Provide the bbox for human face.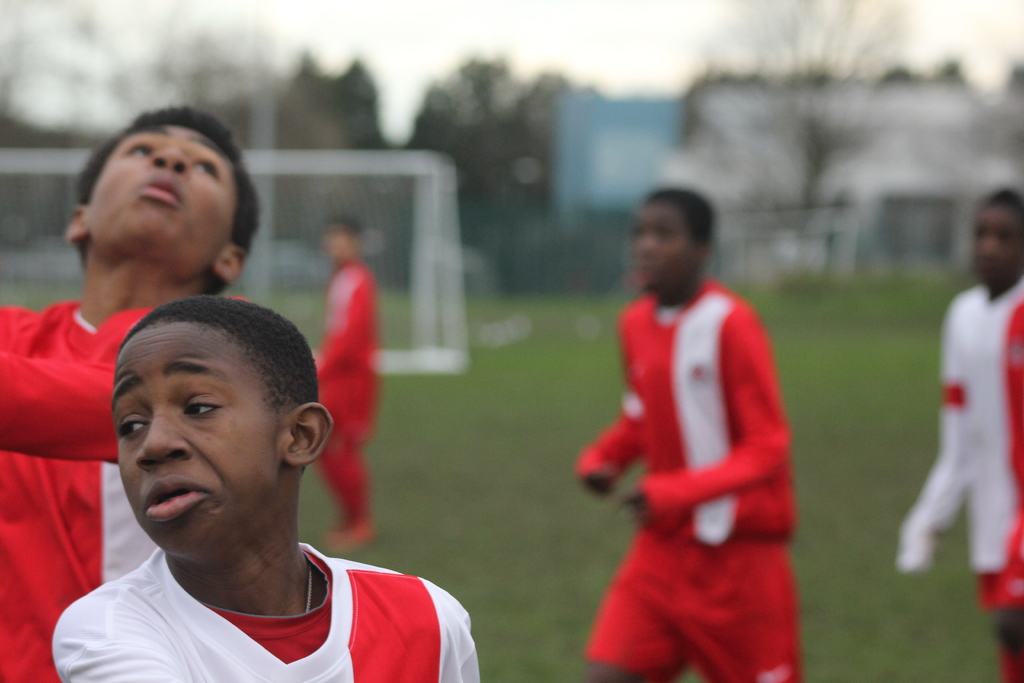
box(109, 320, 276, 559).
